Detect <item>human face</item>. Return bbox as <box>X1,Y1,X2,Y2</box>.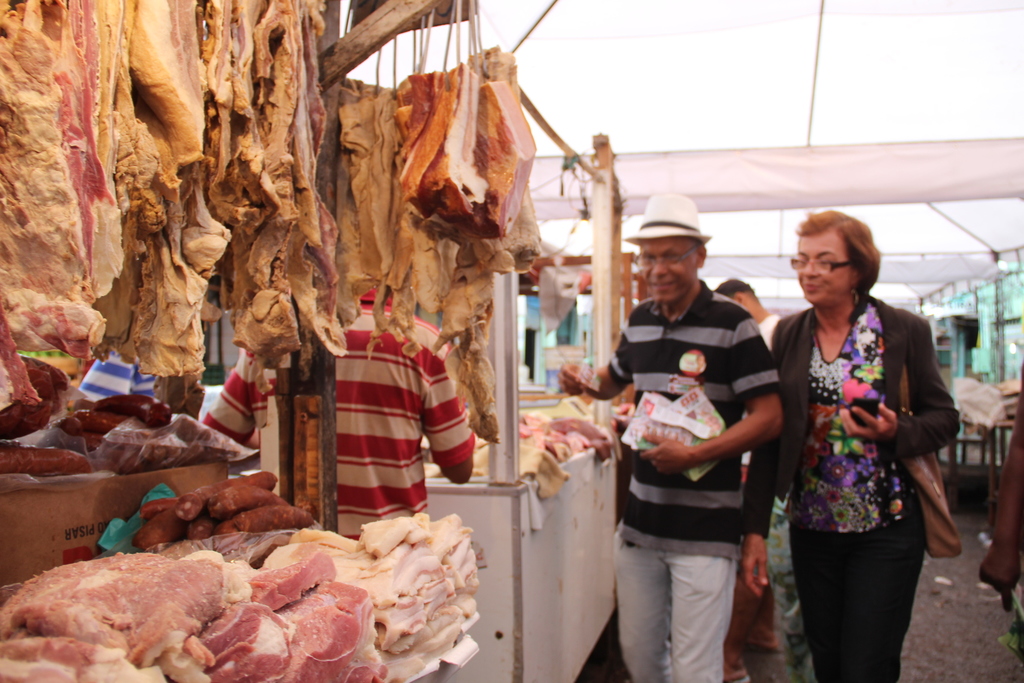
<box>640,239,698,302</box>.
